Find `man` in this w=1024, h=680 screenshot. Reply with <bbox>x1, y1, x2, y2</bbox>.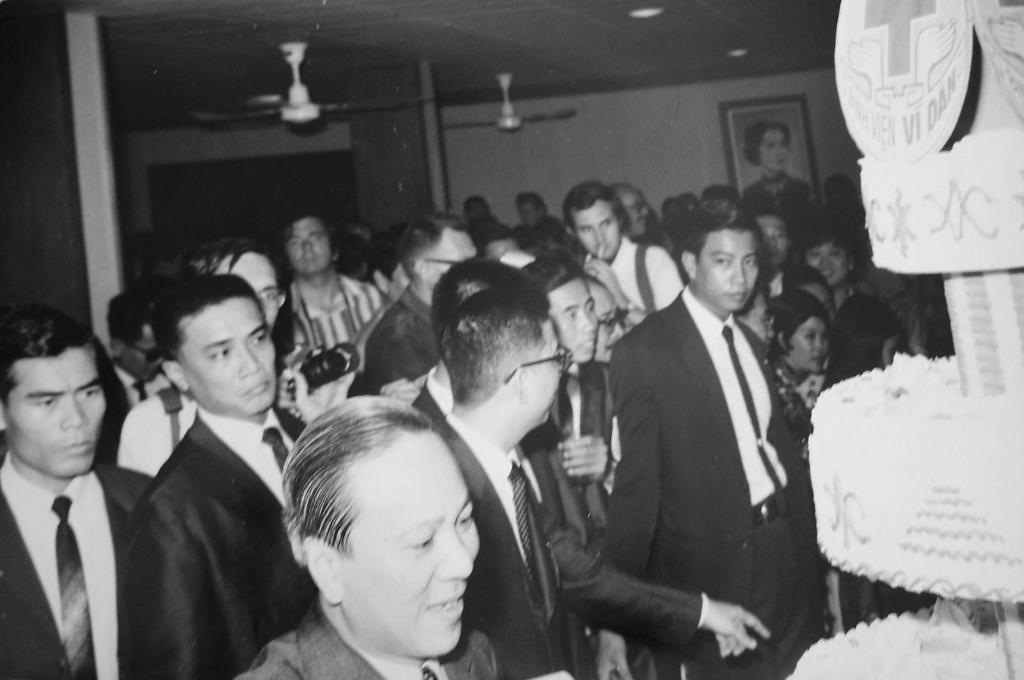
<bbox>515, 257, 597, 544</bbox>.
